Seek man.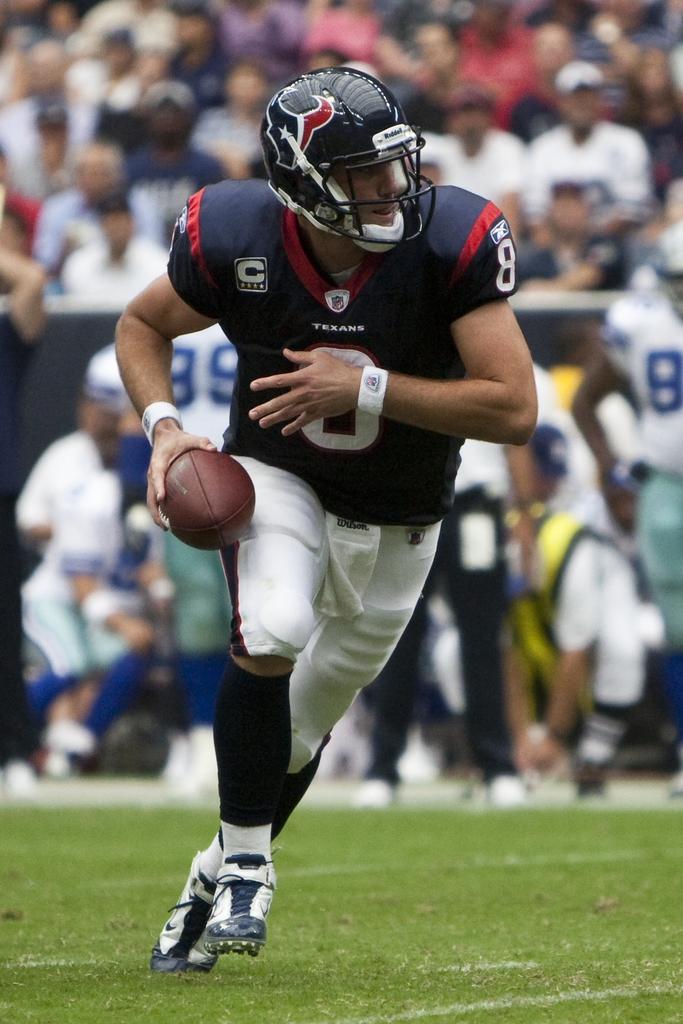
115, 67, 543, 975.
